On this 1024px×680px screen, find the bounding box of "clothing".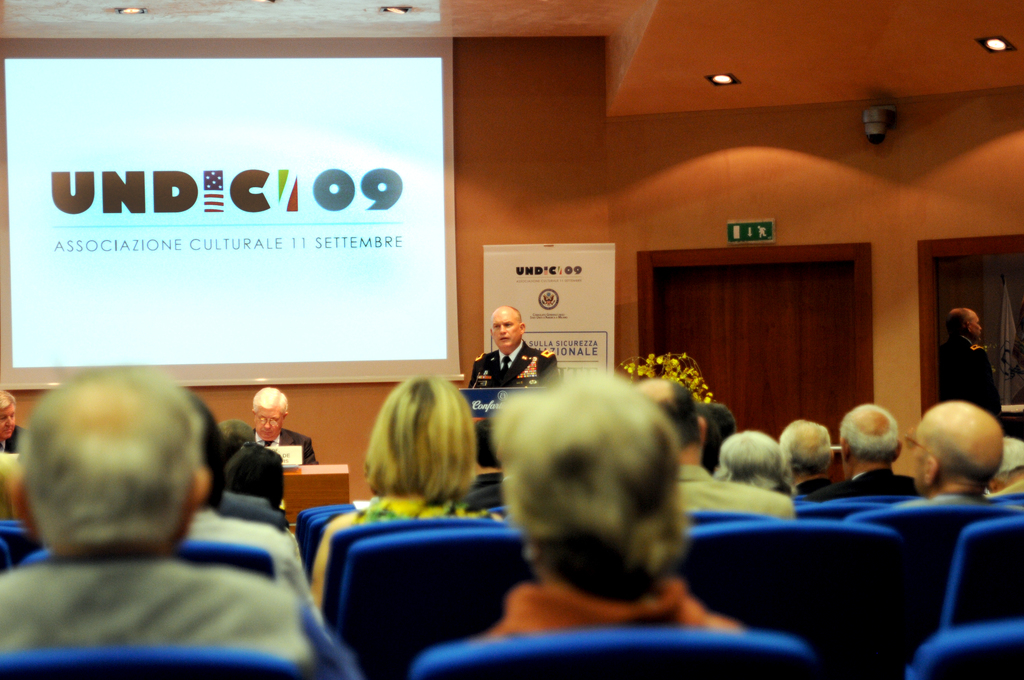
Bounding box: locate(0, 425, 28, 454).
